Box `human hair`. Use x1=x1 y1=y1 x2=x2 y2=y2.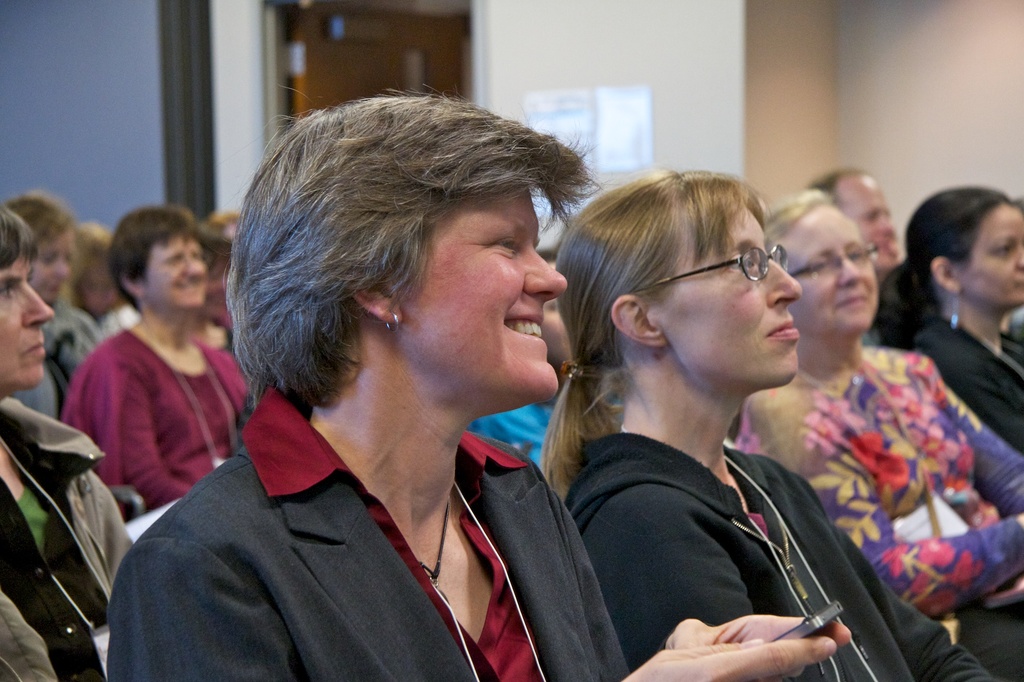
x1=107 y1=205 x2=201 y2=308.
